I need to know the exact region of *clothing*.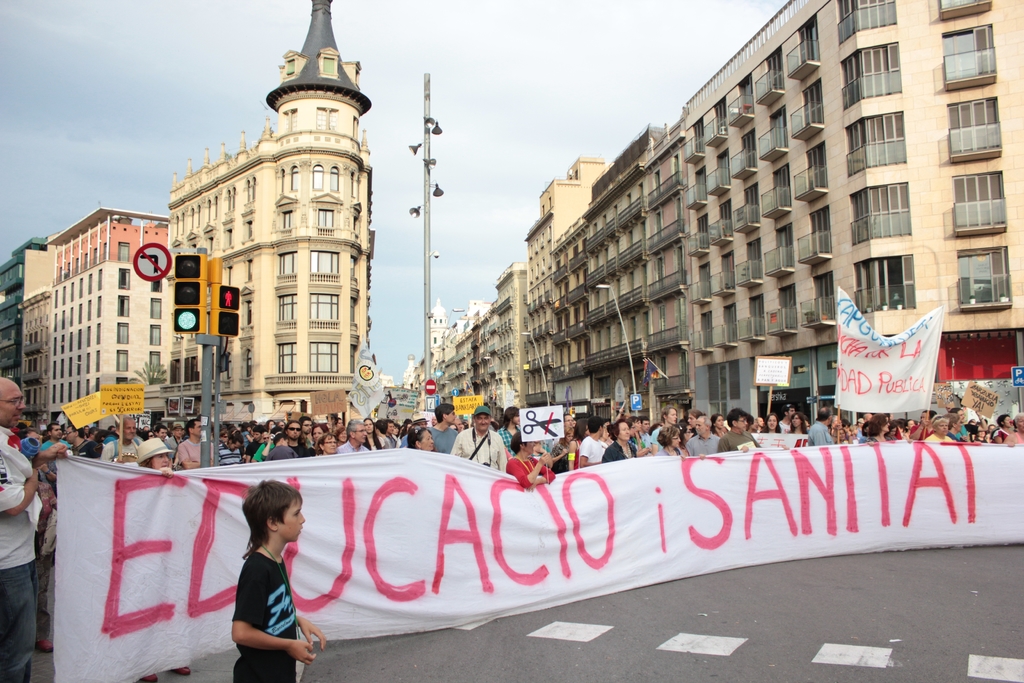
Region: 454/418/506/475.
